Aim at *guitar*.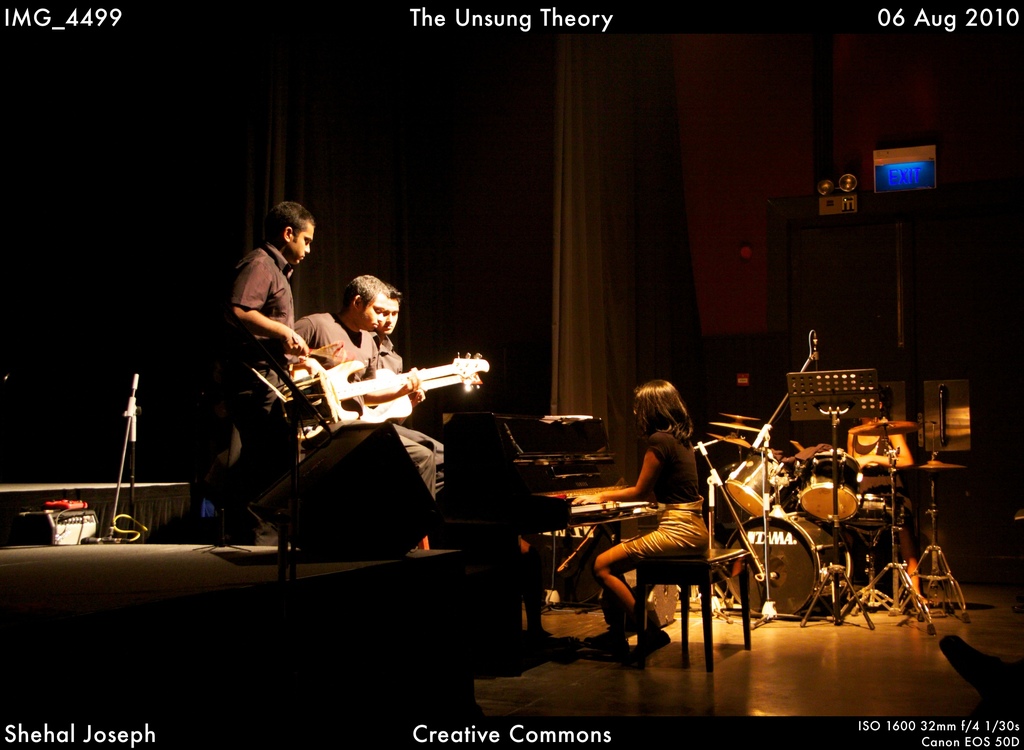
Aimed at detection(342, 370, 493, 438).
